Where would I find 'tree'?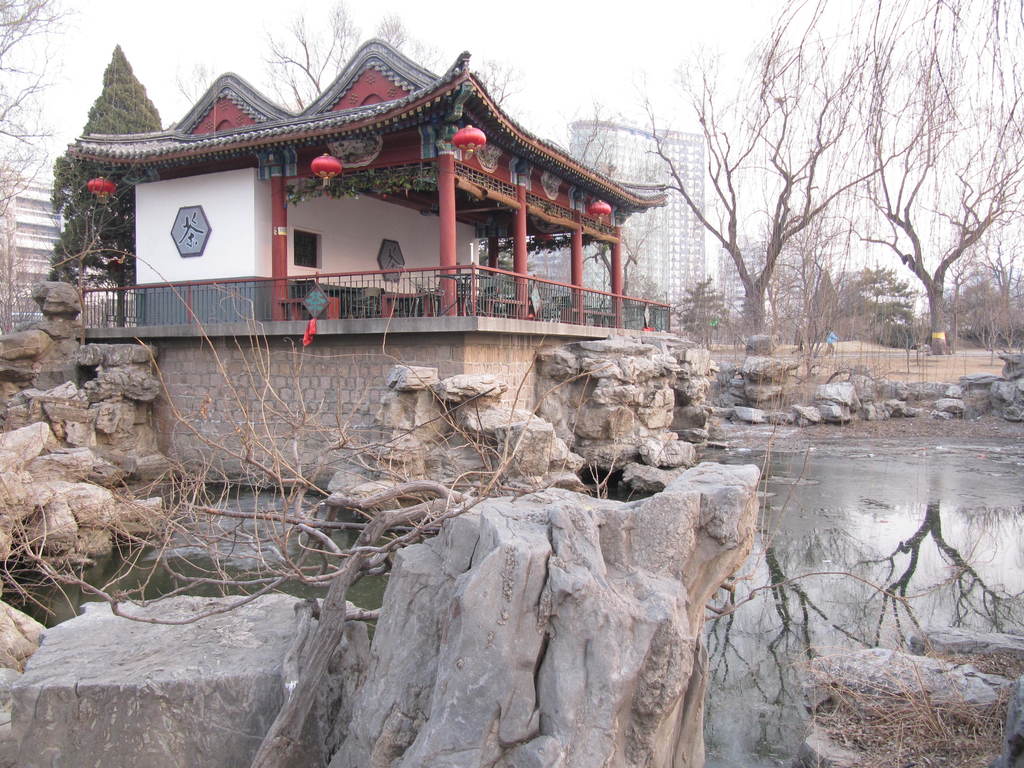
At (171, 59, 214, 106).
